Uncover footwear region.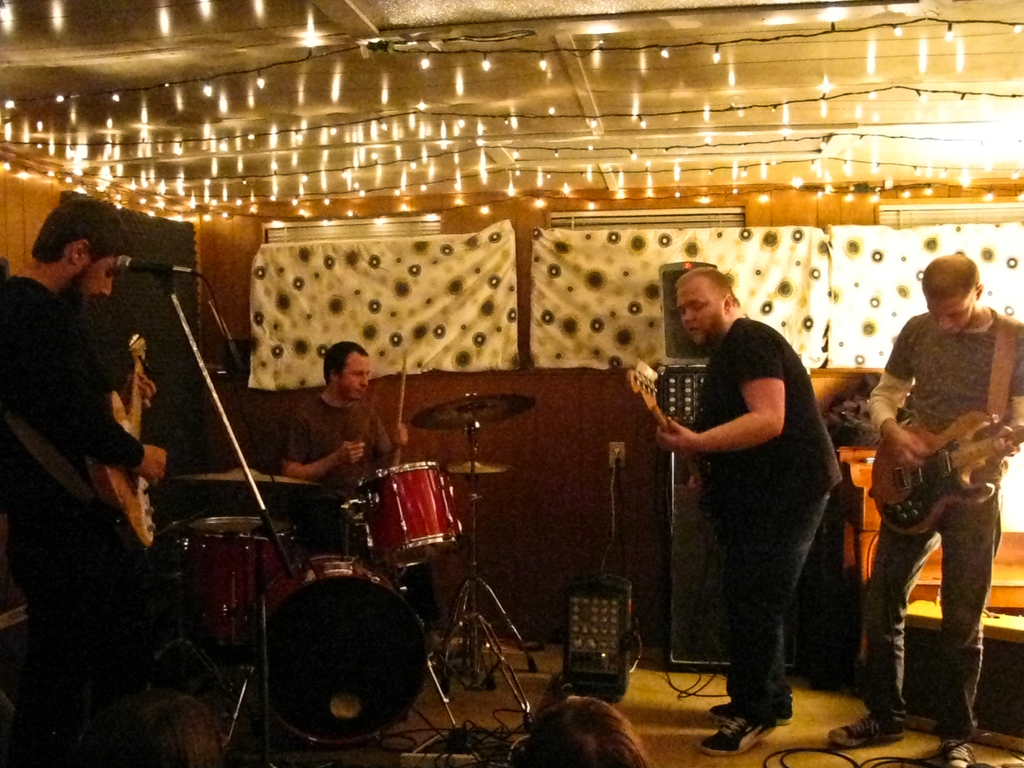
Uncovered: bbox(697, 717, 775, 756).
